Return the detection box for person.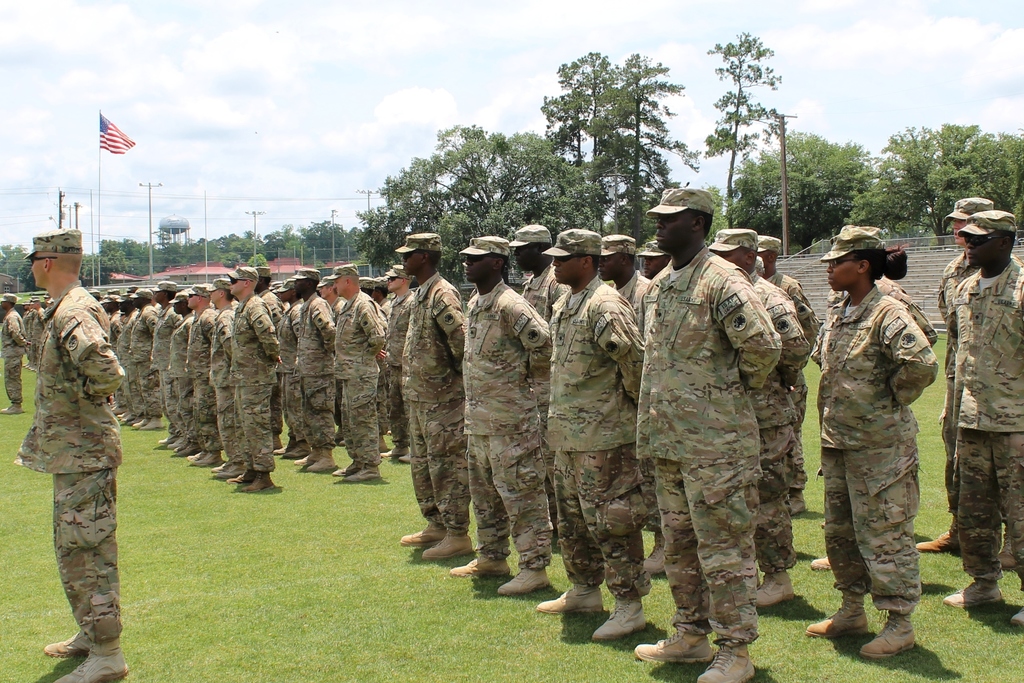
<box>943,209,1023,619</box>.
